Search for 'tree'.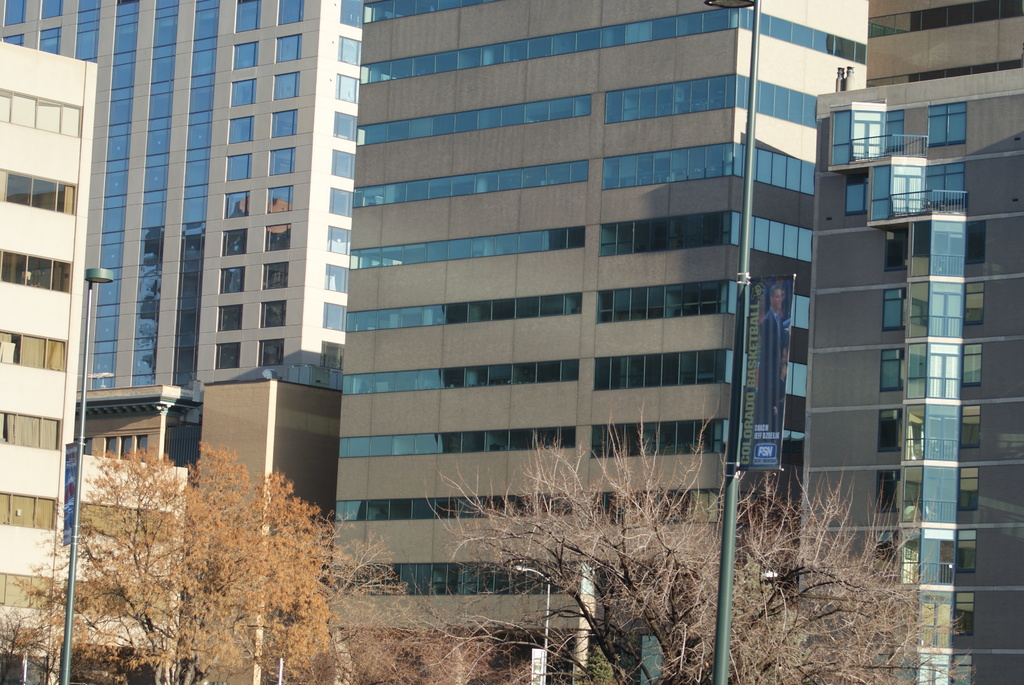
Found at <bbox>3, 437, 342, 684</bbox>.
